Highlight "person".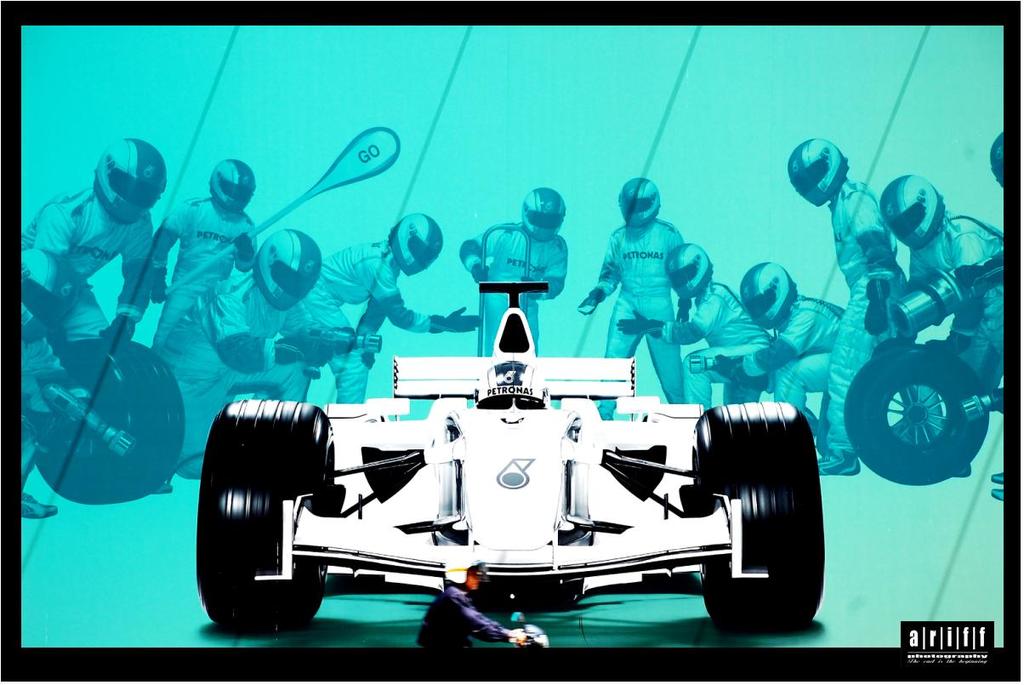
Highlighted region: left=475, top=357, right=550, bottom=411.
